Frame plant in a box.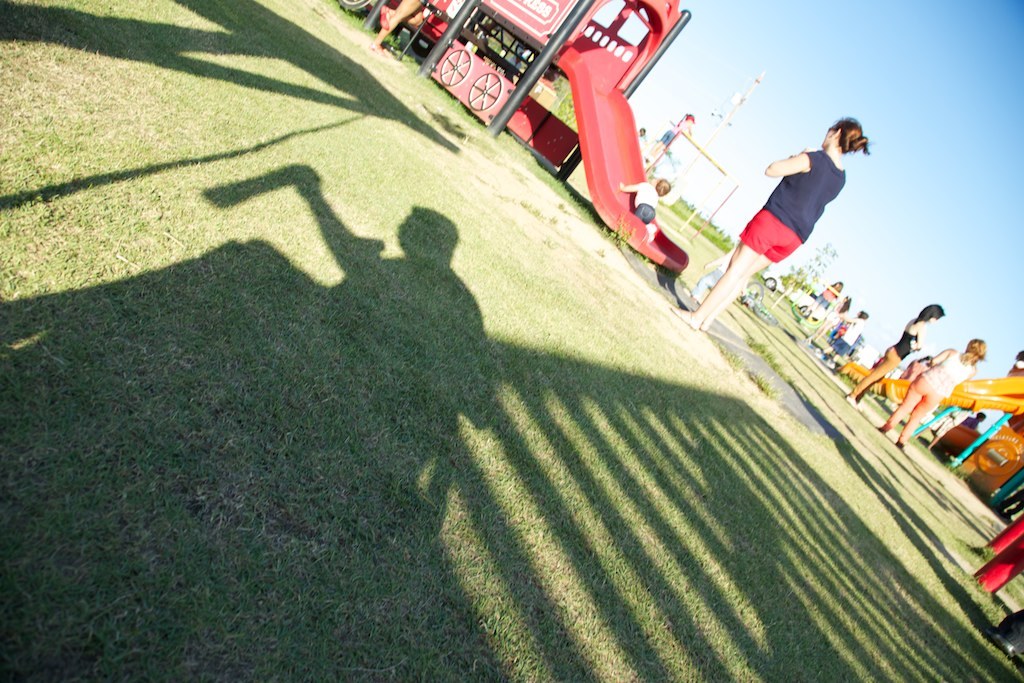
locate(382, 30, 403, 54).
